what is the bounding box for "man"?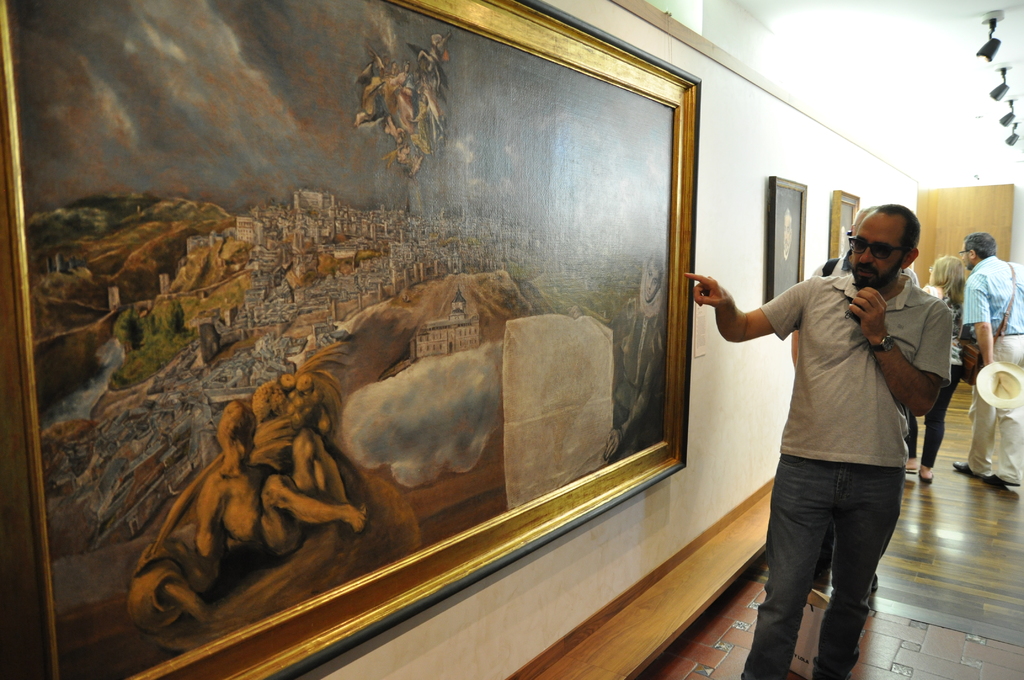
{"left": 716, "top": 194, "right": 945, "bottom": 660}.
